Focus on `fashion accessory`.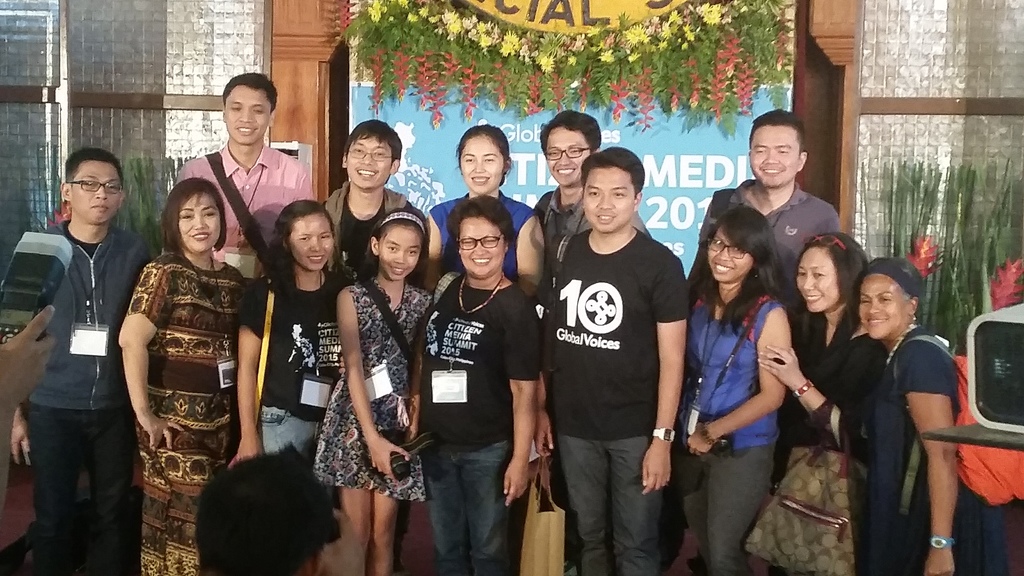
Focused at [207,150,284,283].
